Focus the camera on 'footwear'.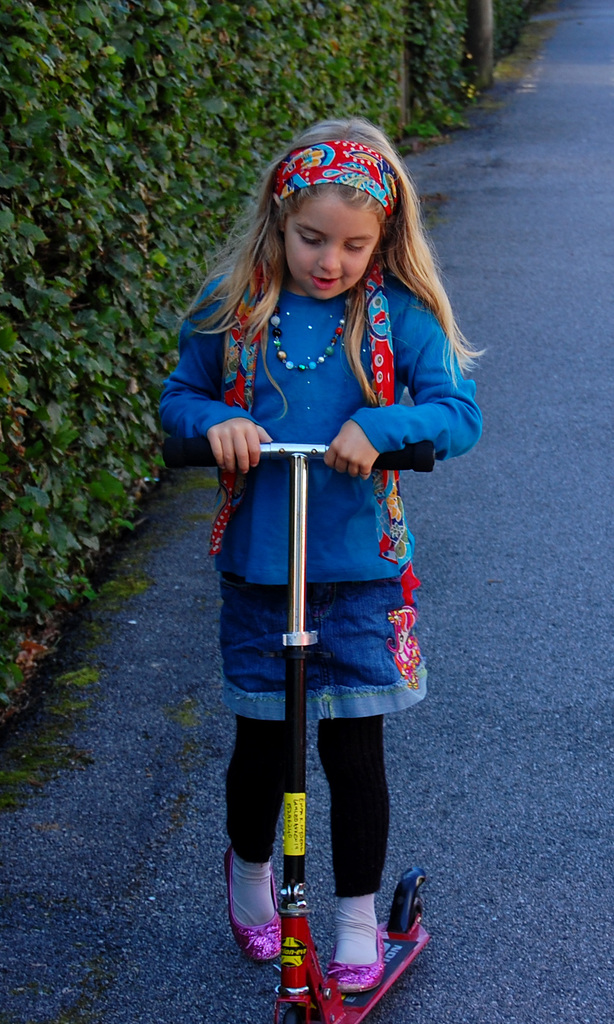
Focus region: region(223, 841, 293, 965).
